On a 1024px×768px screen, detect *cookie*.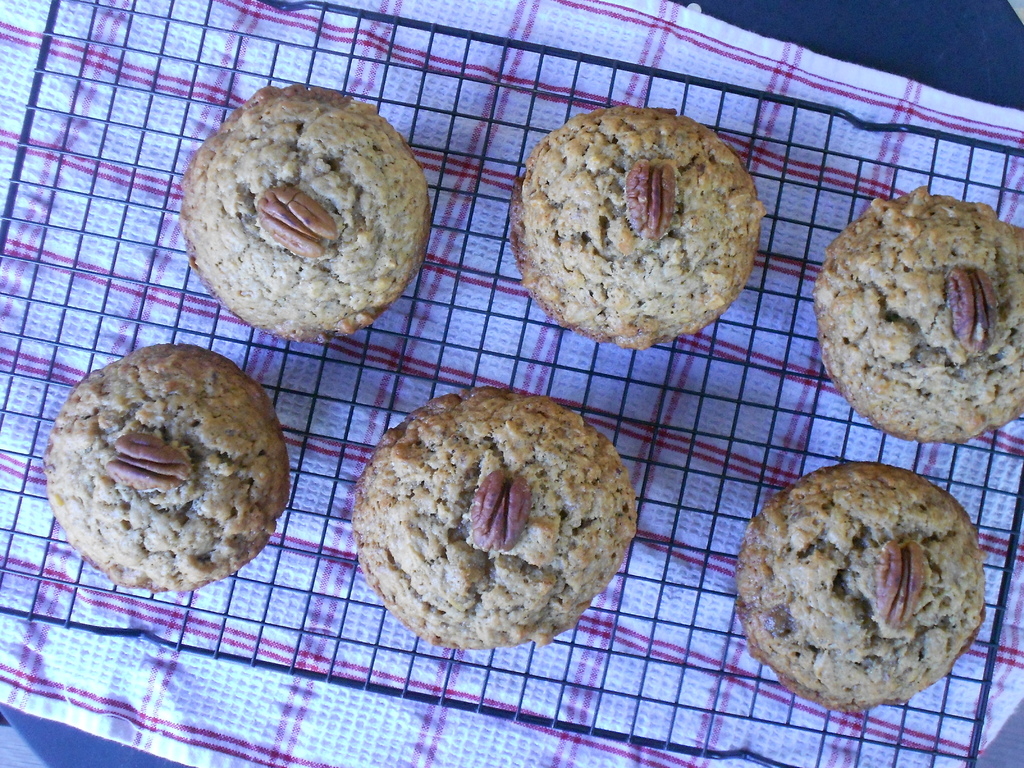
BBox(38, 342, 291, 593).
